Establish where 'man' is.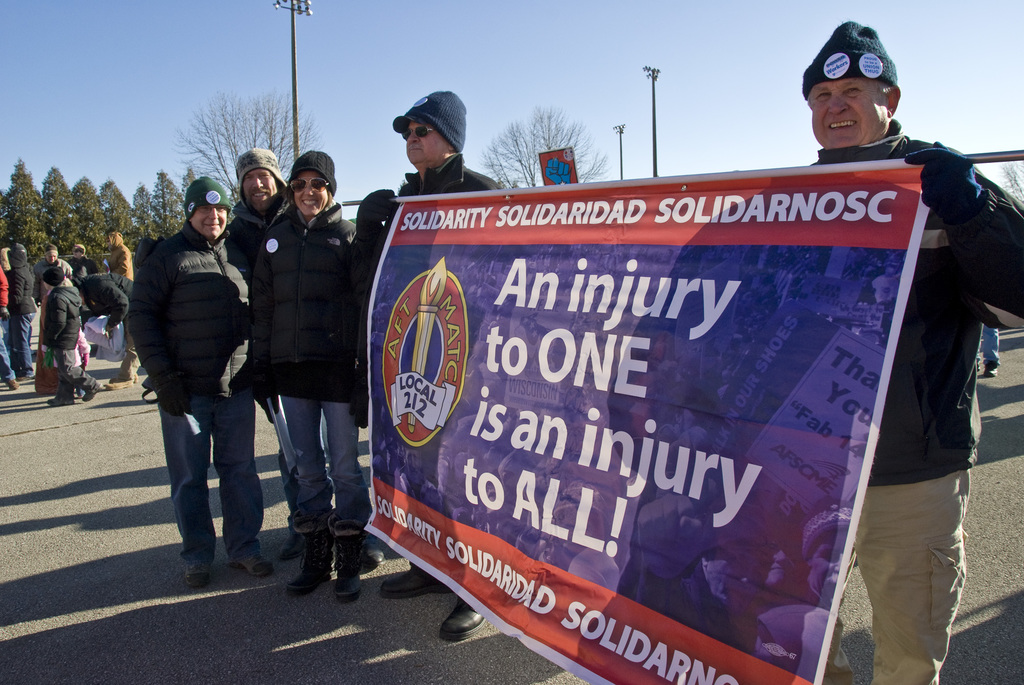
Established at bbox(221, 149, 292, 560).
